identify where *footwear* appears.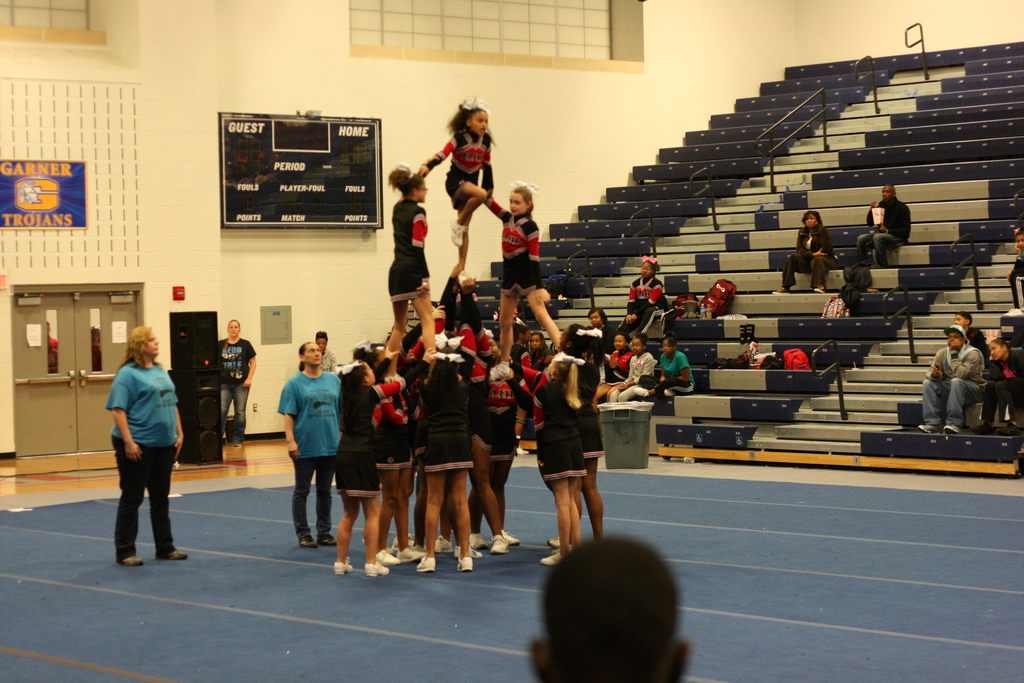
Appears at [454, 558, 474, 572].
